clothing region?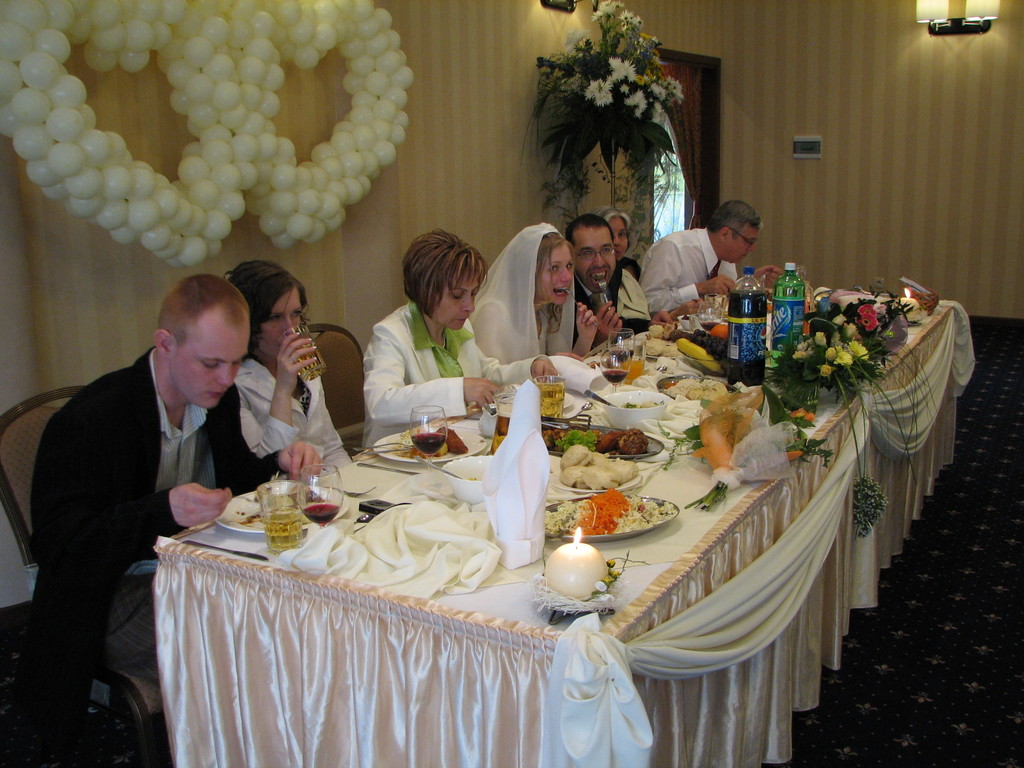
[left=646, top=230, right=737, bottom=317]
